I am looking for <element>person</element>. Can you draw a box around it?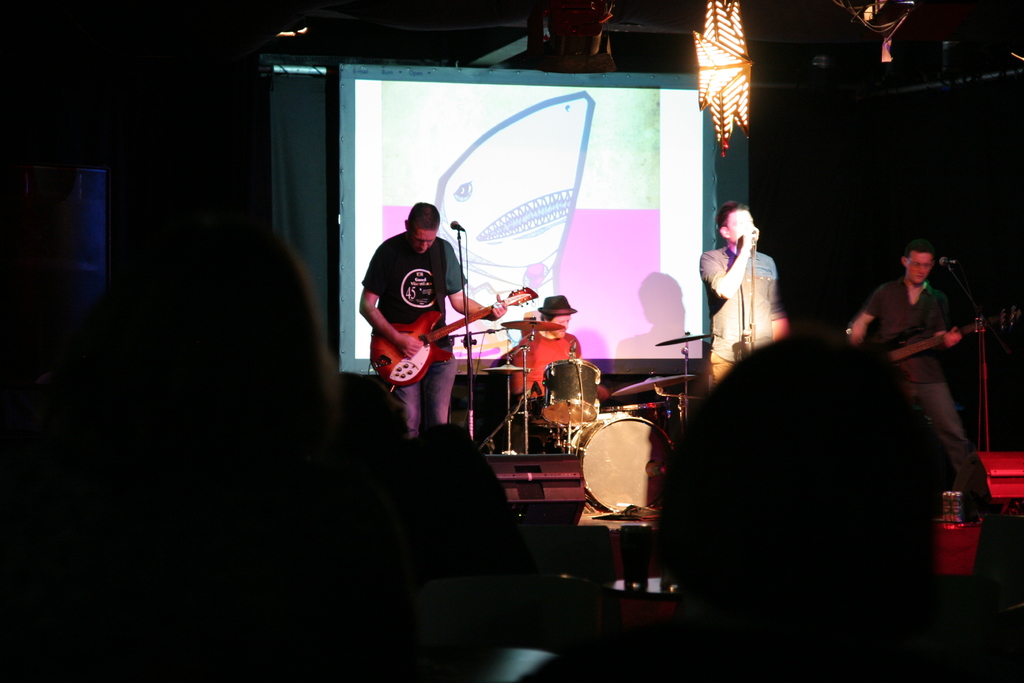
Sure, the bounding box is detection(698, 204, 778, 391).
